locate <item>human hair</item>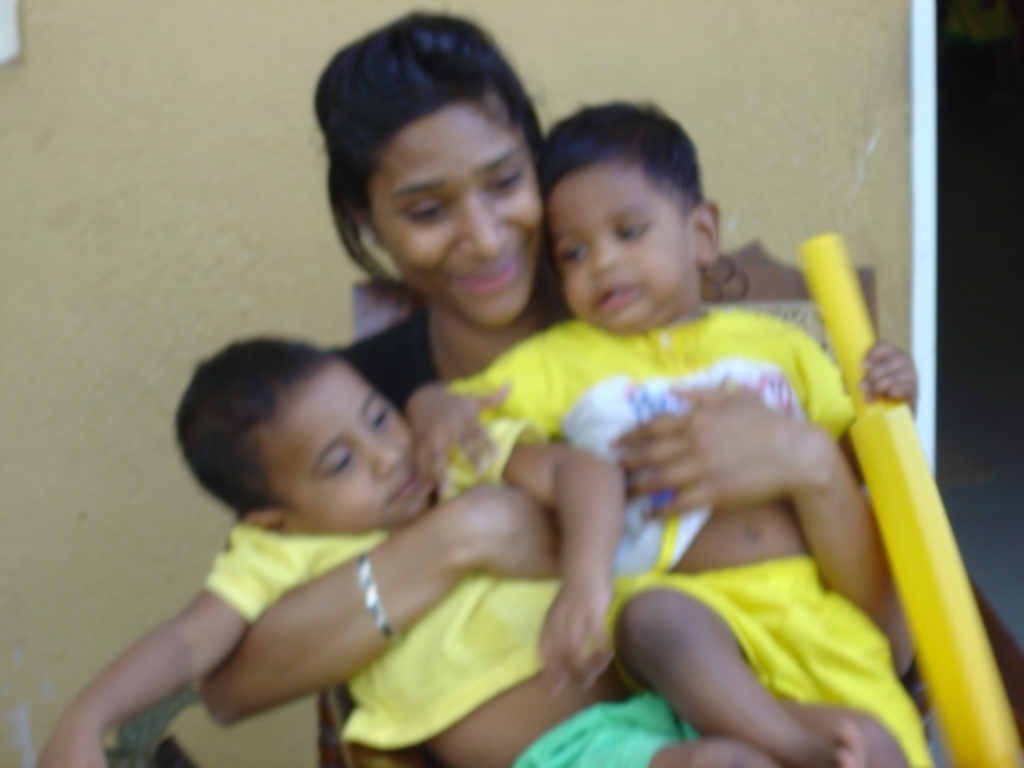
<region>318, 10, 544, 267</region>
